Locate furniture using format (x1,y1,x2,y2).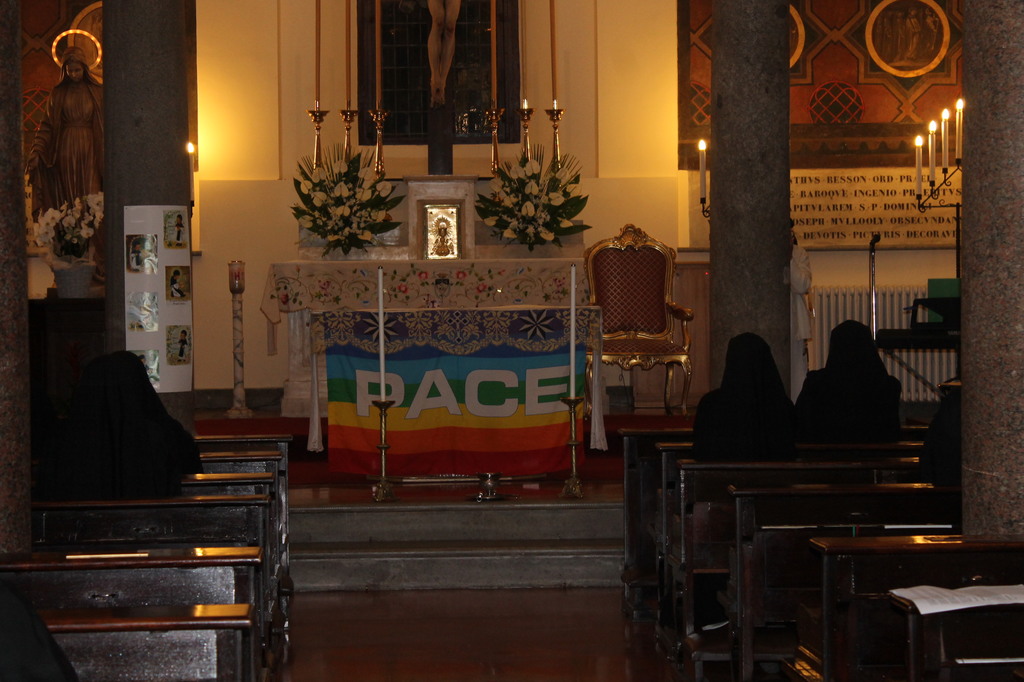
(29,298,106,403).
